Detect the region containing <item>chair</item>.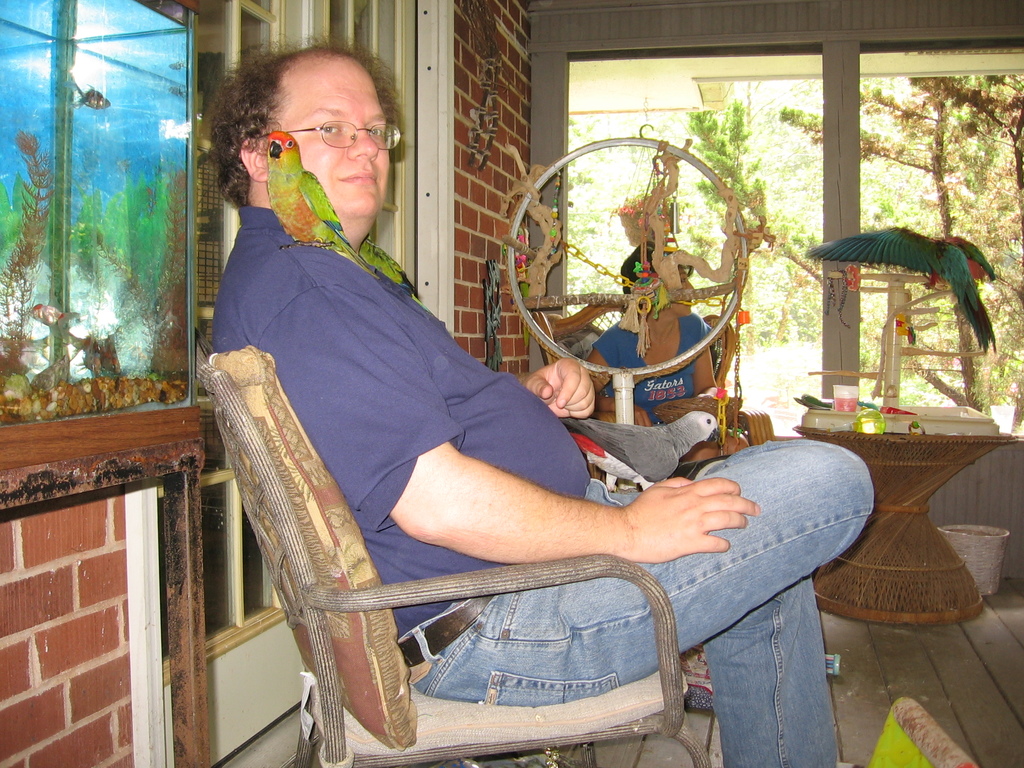
<box>202,391,739,744</box>.
